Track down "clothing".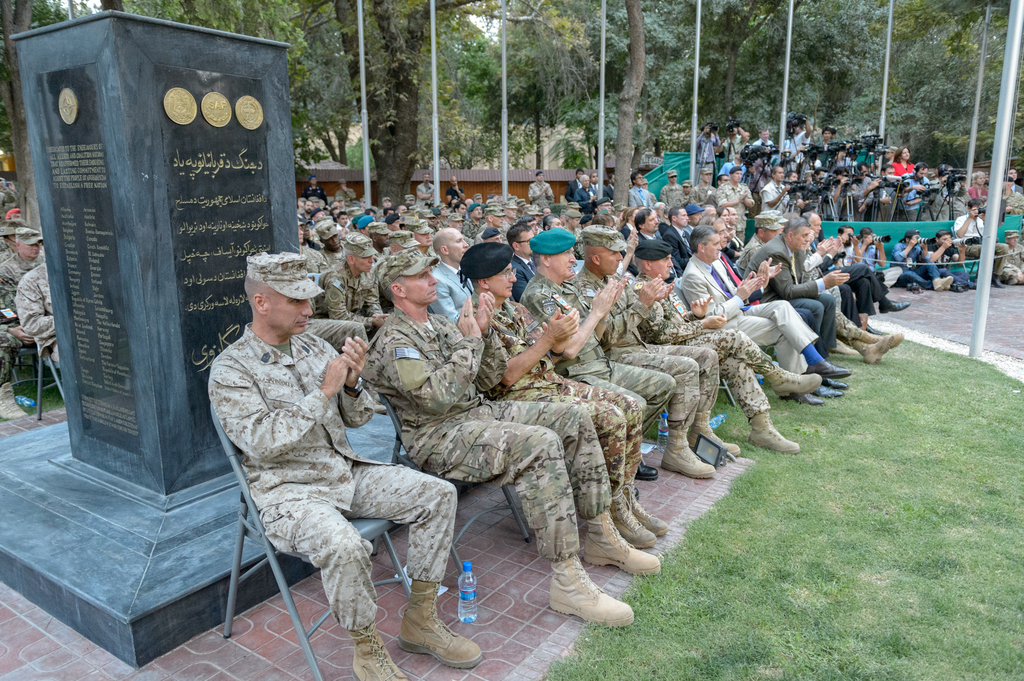
Tracked to [845, 248, 885, 328].
